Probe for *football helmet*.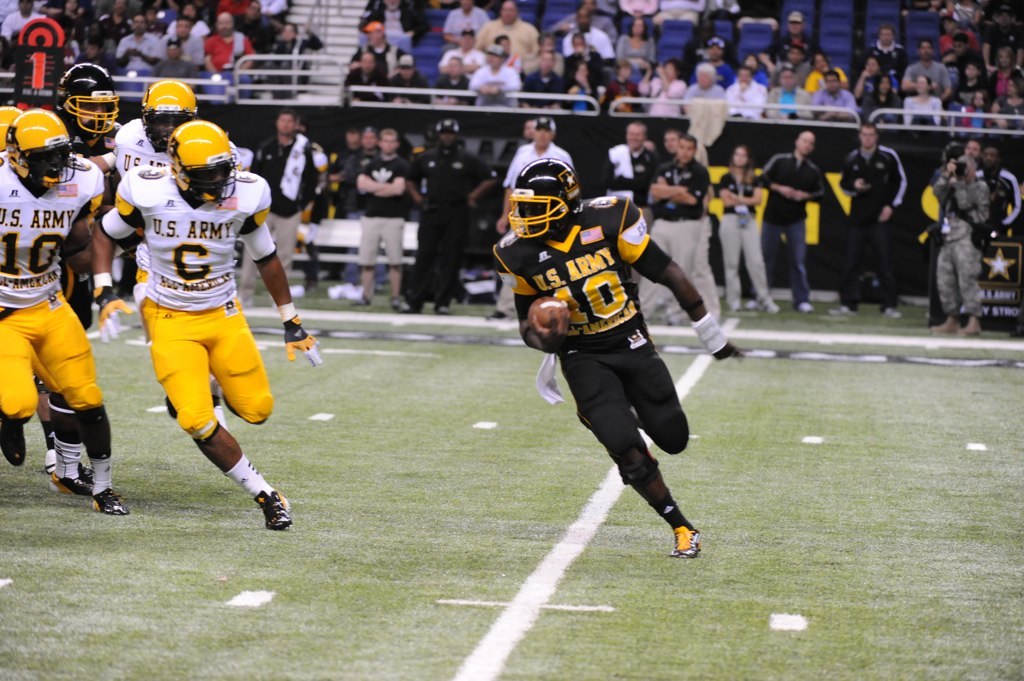
Probe result: 503,151,580,255.
